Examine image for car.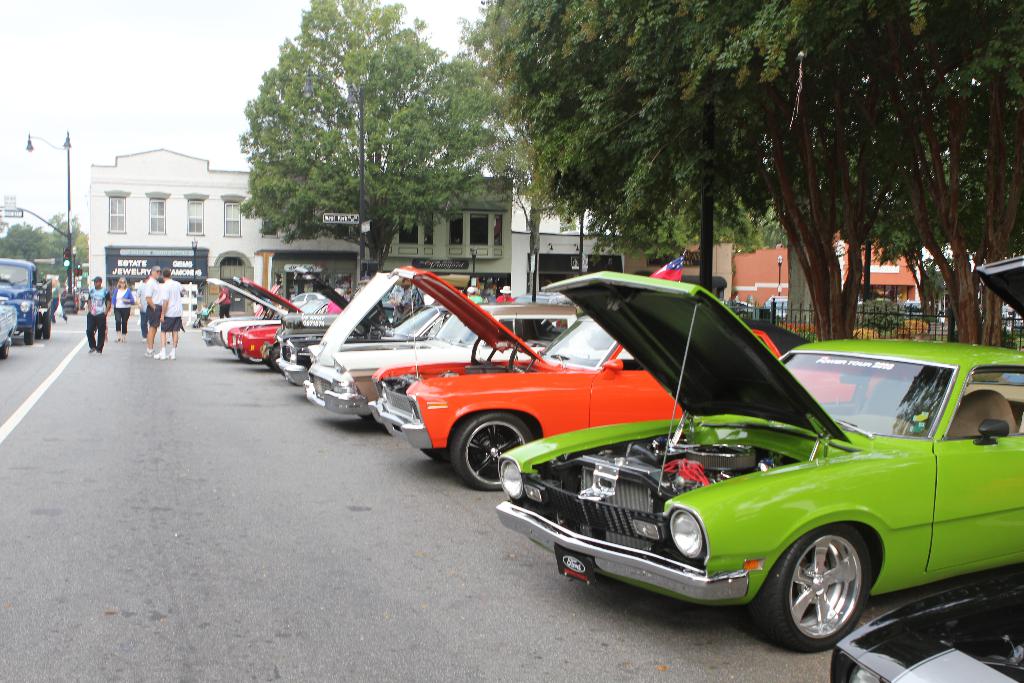
Examination result: 272, 260, 397, 384.
